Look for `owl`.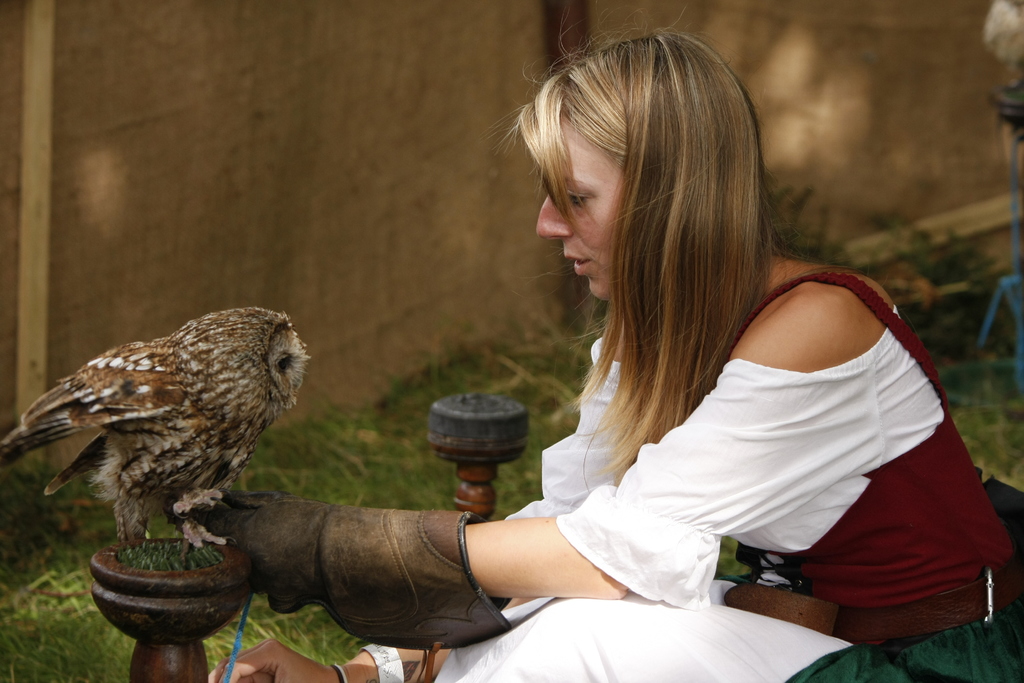
Found: rect(0, 305, 311, 555).
